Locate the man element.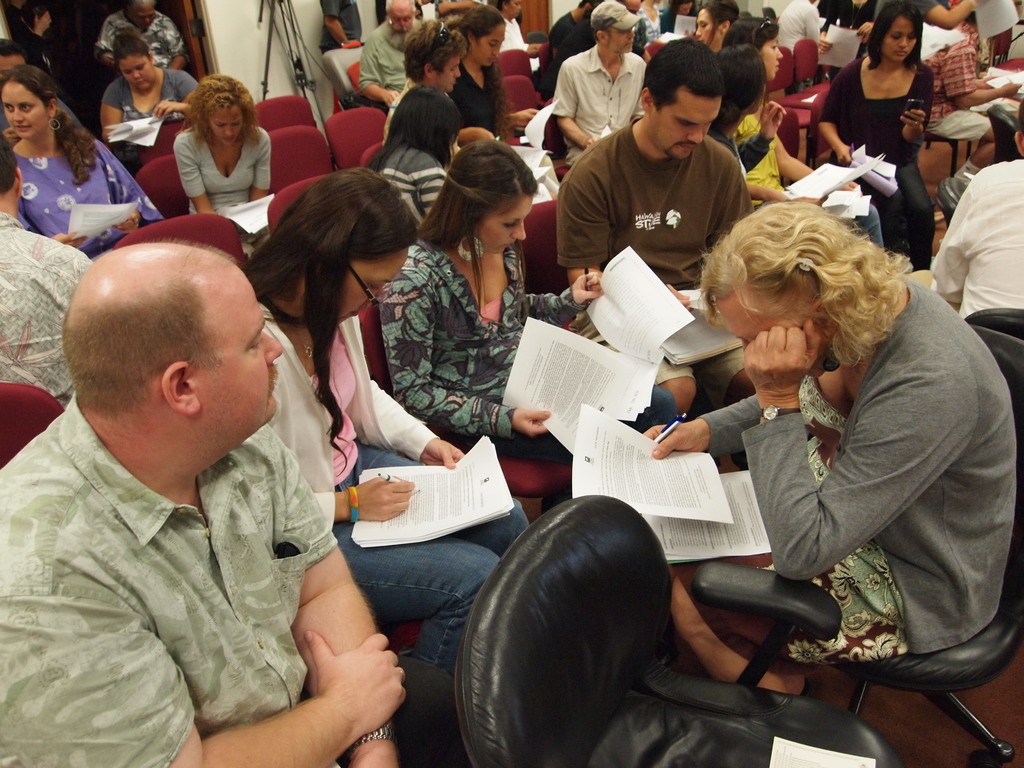
Element bbox: BBox(564, 37, 752, 294).
